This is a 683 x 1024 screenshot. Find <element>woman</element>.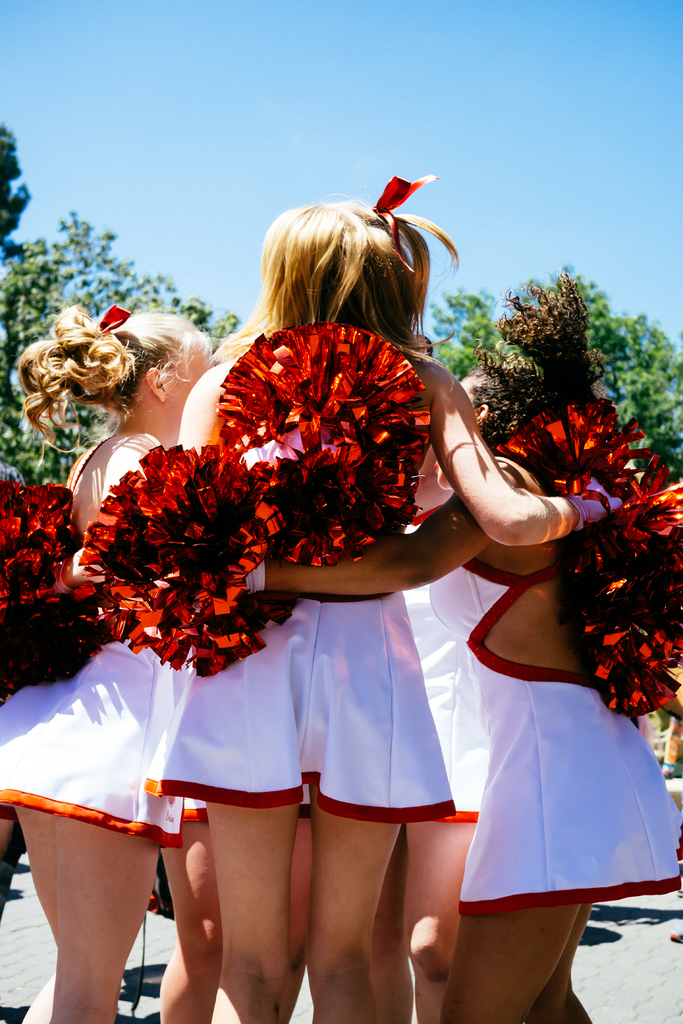
Bounding box: 175,173,641,1023.
